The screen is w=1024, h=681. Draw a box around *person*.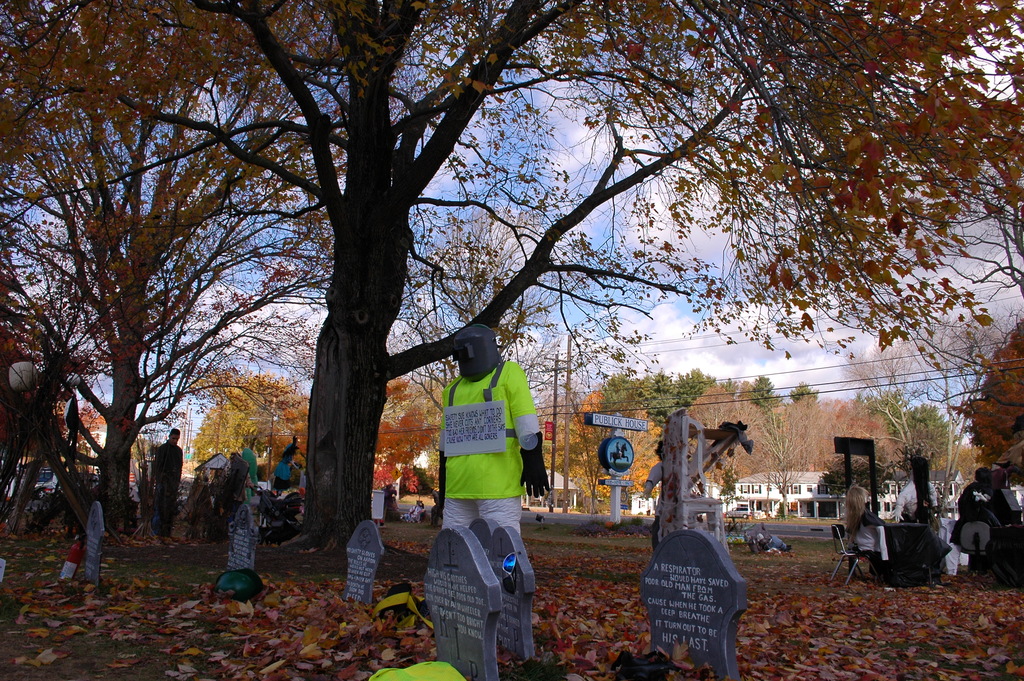
region(274, 444, 300, 488).
